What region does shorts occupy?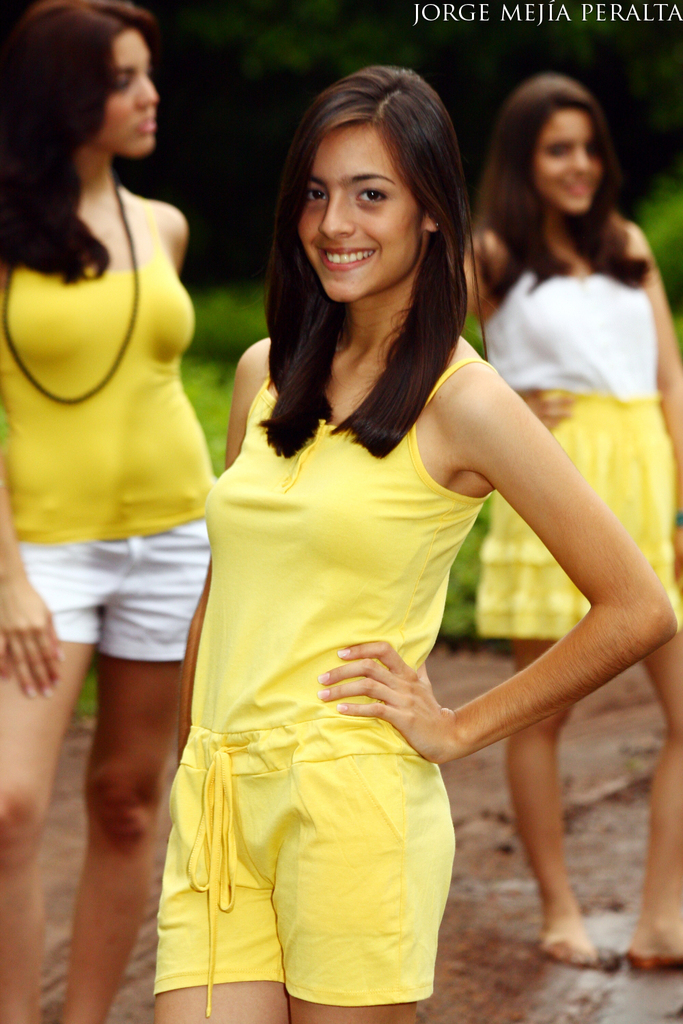
(146,715,453,1016).
